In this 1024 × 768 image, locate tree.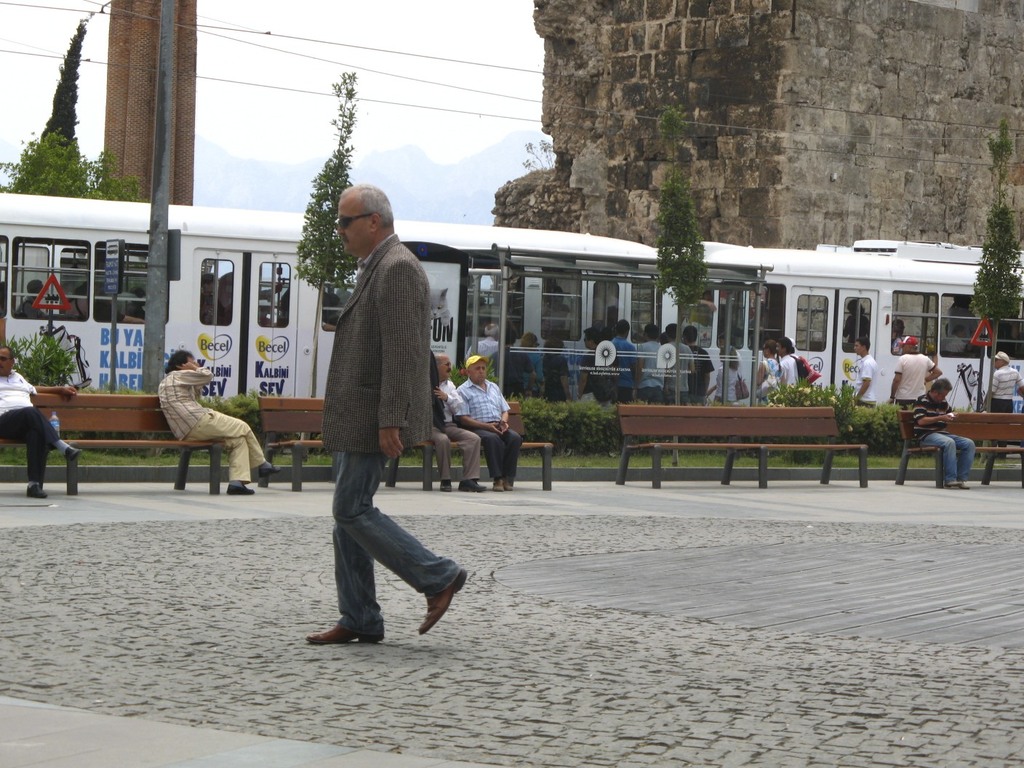
Bounding box: bbox=(289, 65, 362, 404).
